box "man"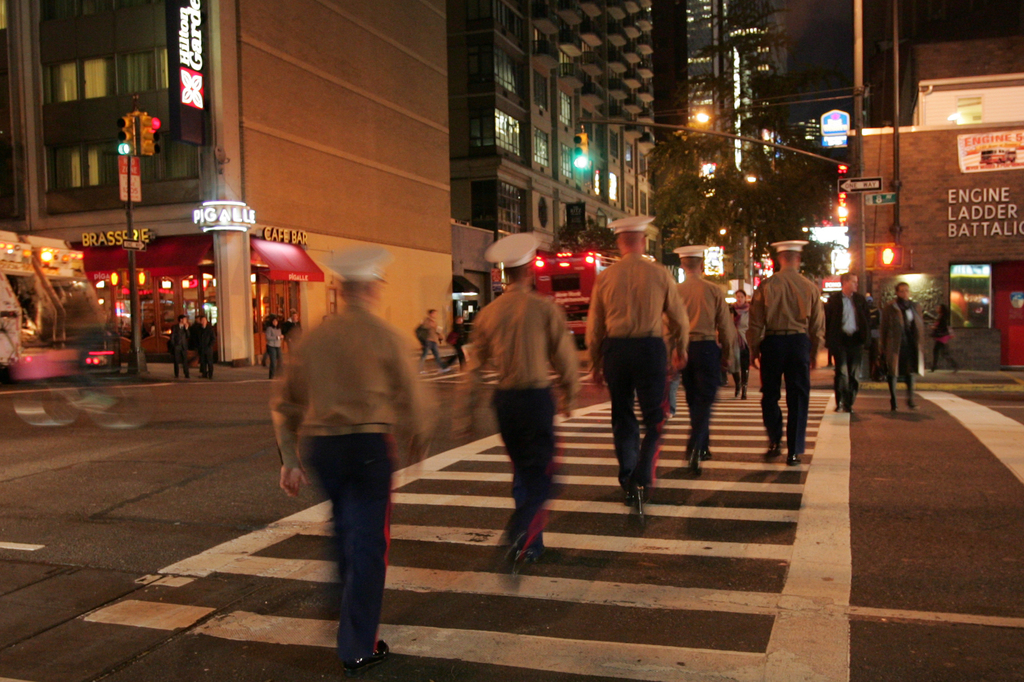
x1=746 y1=234 x2=823 y2=466
